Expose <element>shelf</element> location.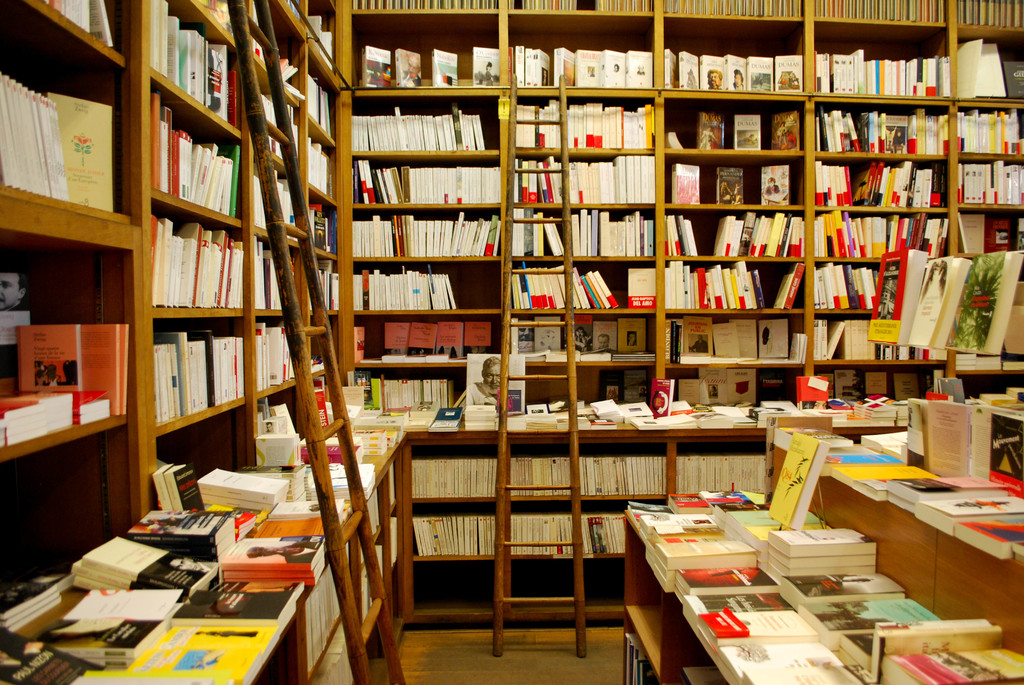
Exposed at select_region(140, 79, 246, 233).
